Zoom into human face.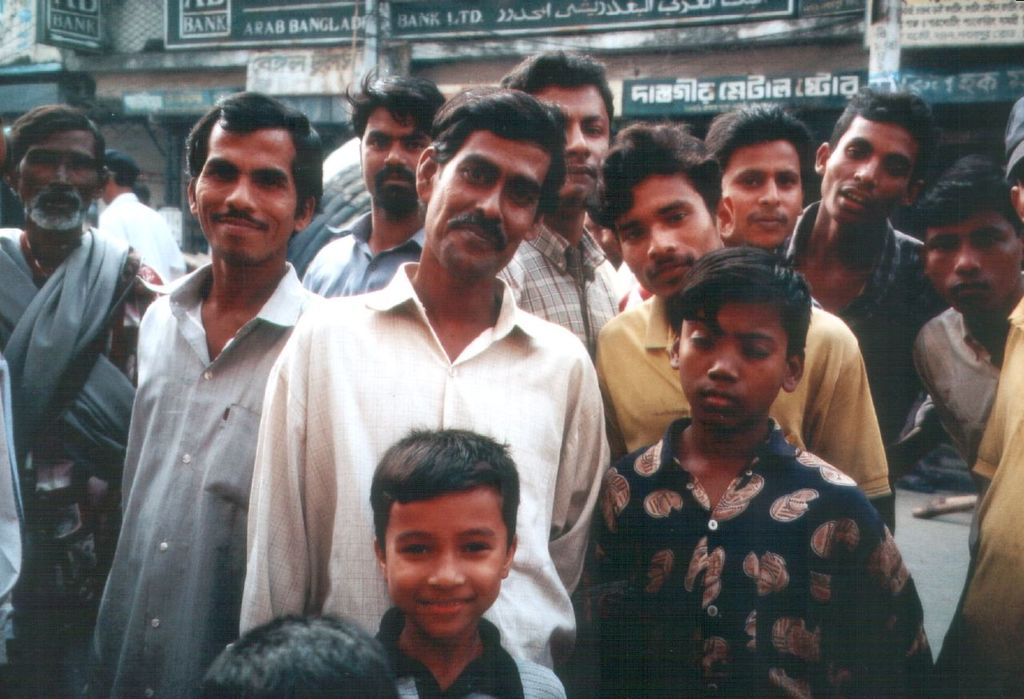
Zoom target: <box>722,144,806,248</box>.
